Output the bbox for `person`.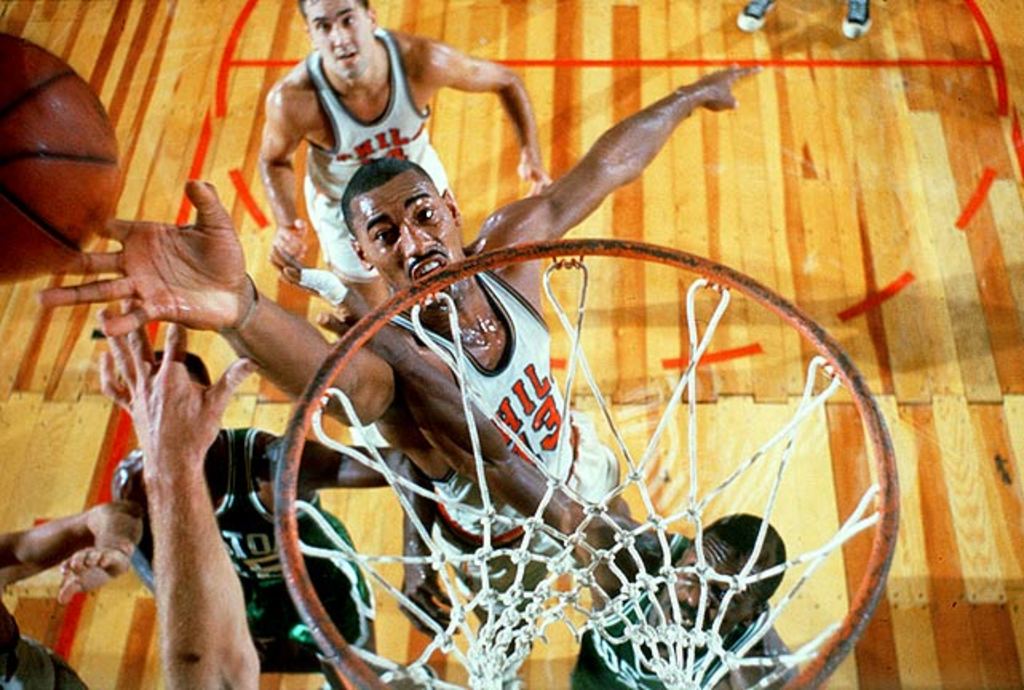
bbox=[248, 8, 532, 303].
